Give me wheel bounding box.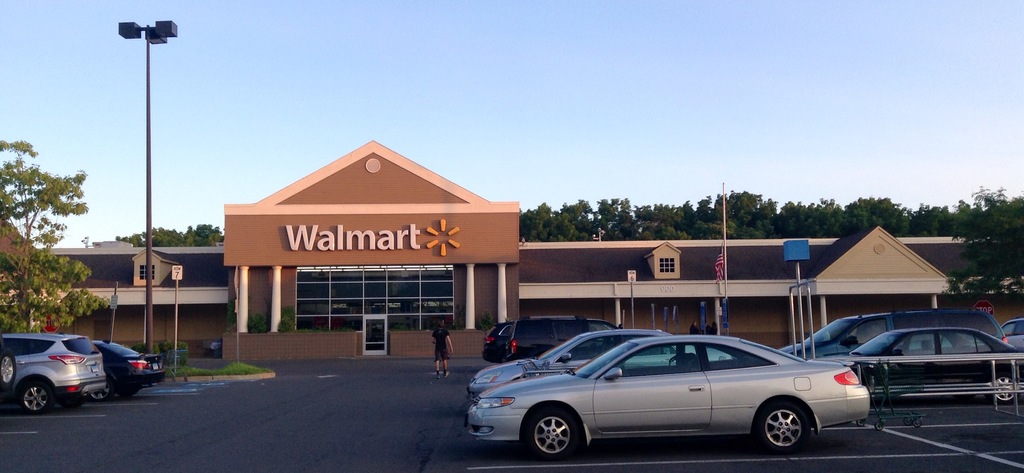
detection(15, 381, 50, 413).
